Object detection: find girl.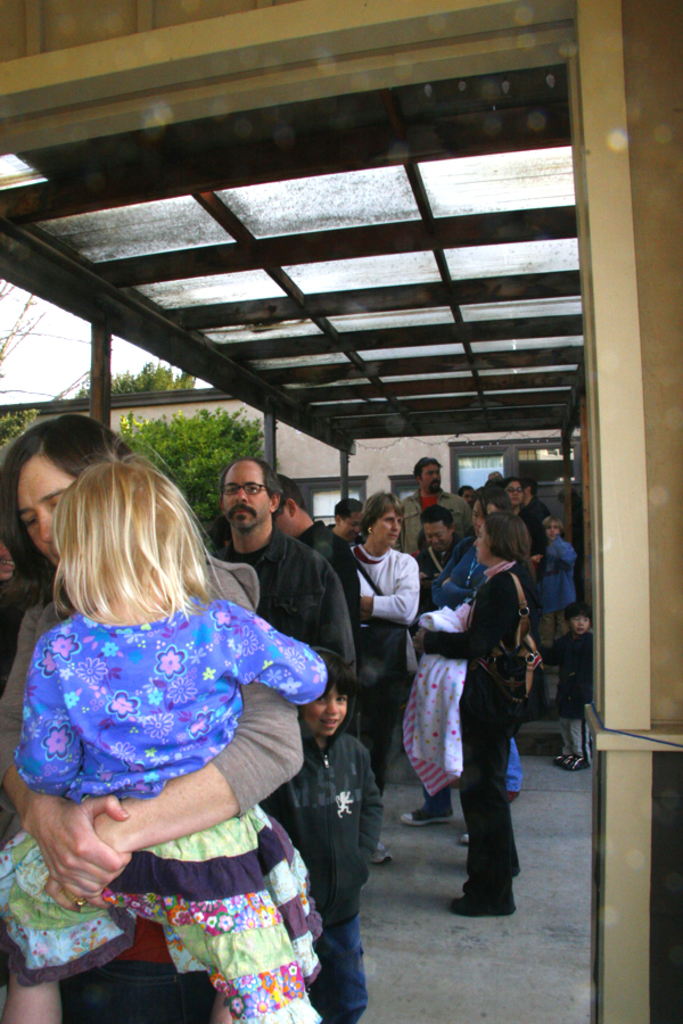
bbox(537, 606, 596, 774).
